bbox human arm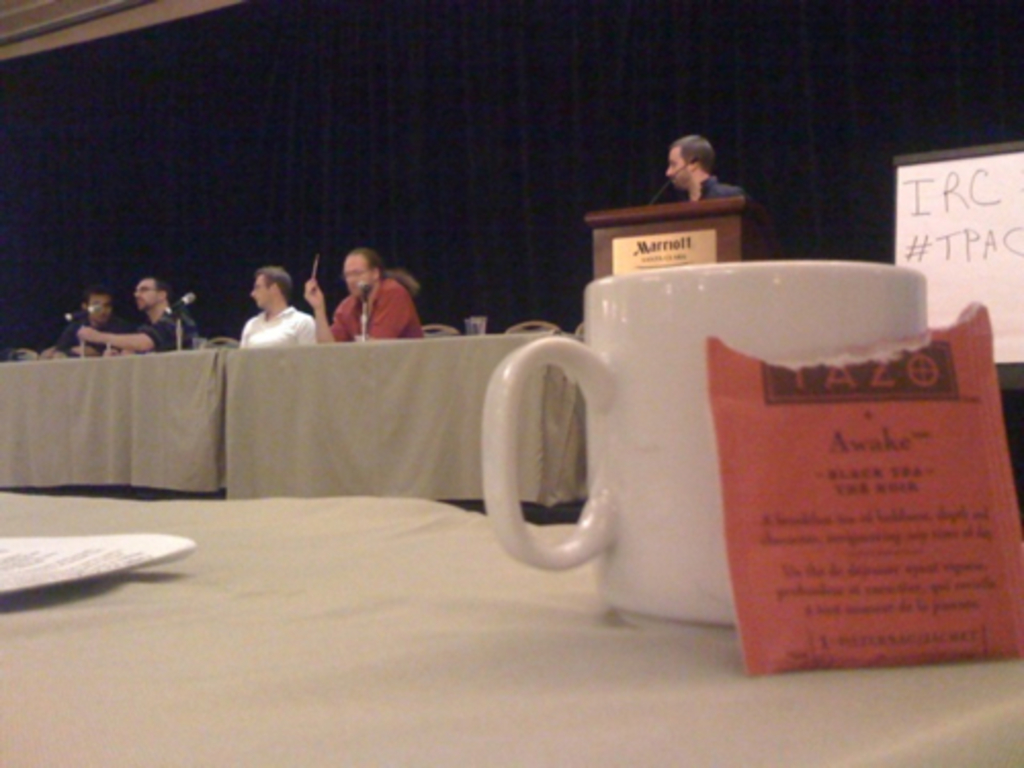
region(377, 283, 399, 334)
